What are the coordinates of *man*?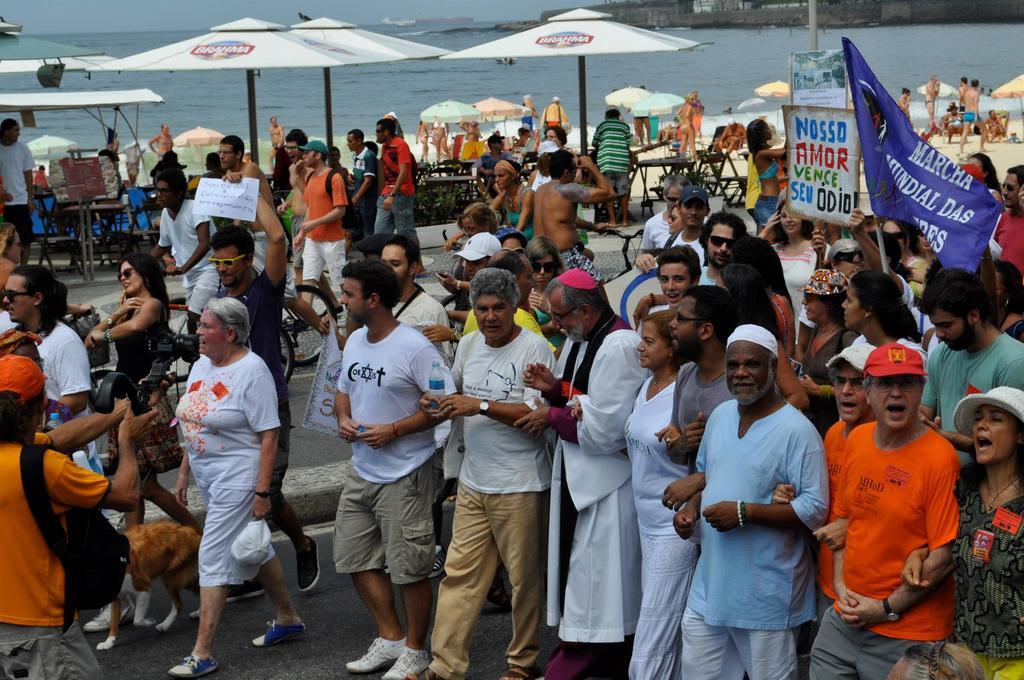
{"left": 918, "top": 268, "right": 1023, "bottom": 469}.
